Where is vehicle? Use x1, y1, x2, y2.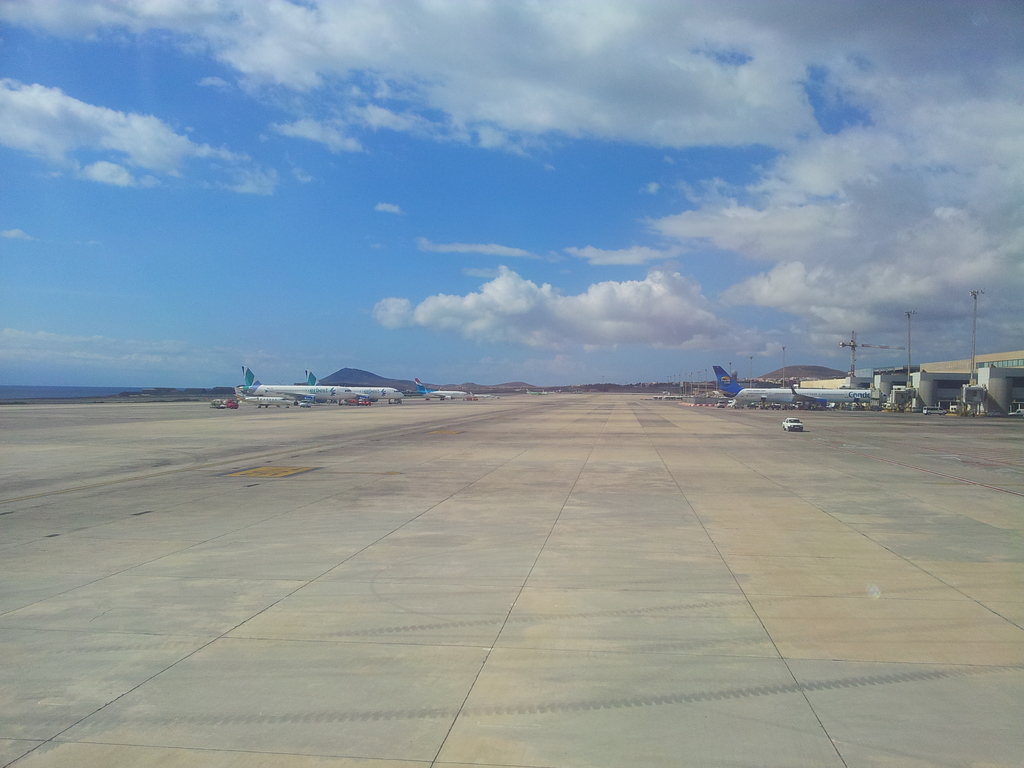
414, 377, 476, 401.
